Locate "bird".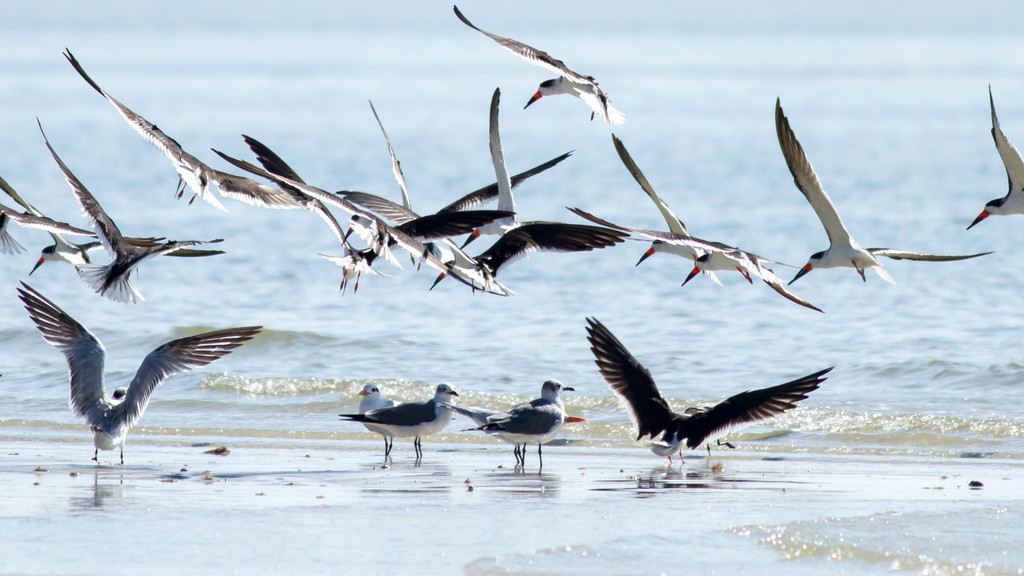
Bounding box: {"left": 568, "top": 196, "right": 834, "bottom": 313}.
